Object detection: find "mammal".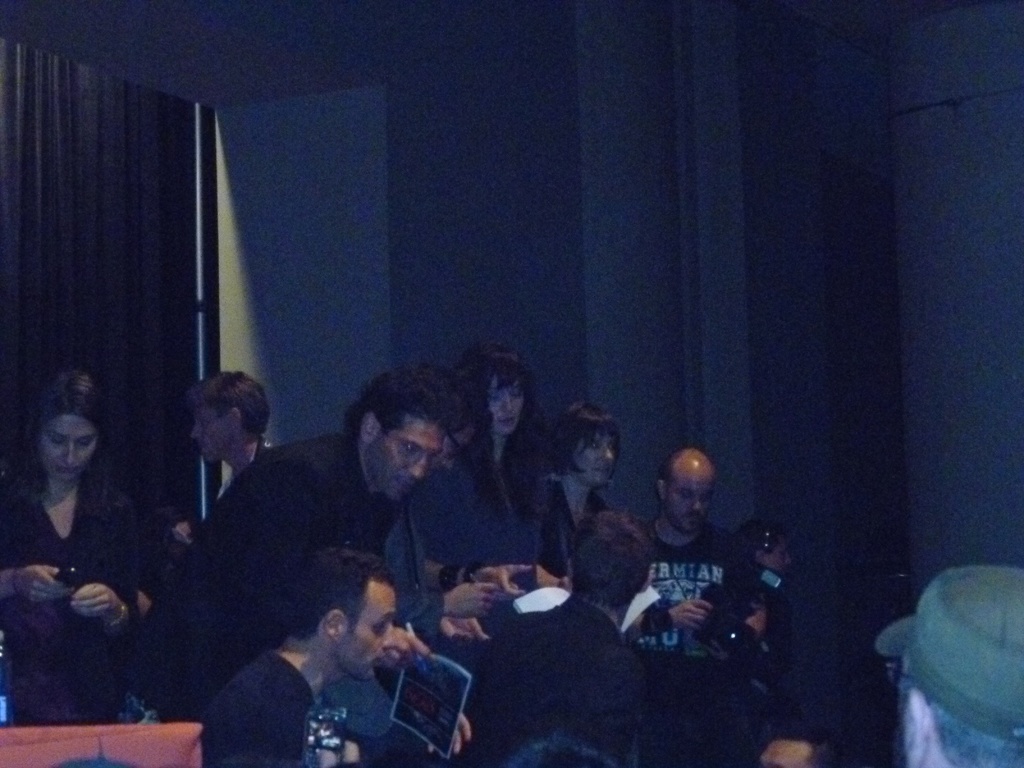
crop(6, 347, 130, 673).
